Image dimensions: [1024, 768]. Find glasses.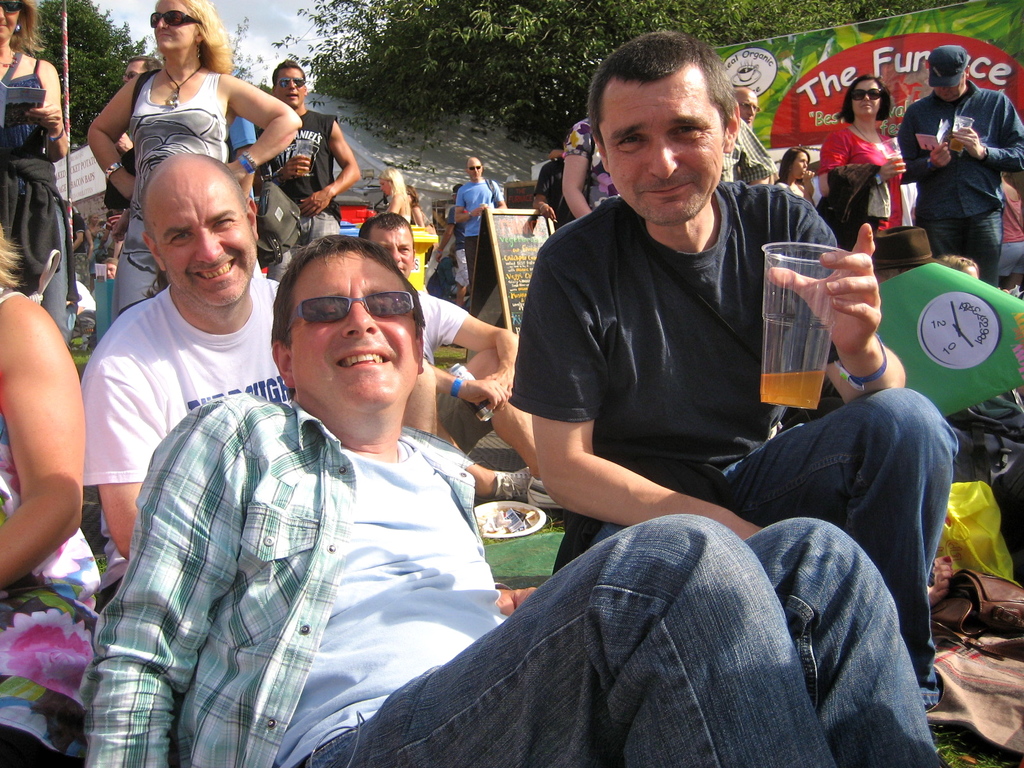
rect(148, 8, 202, 31).
